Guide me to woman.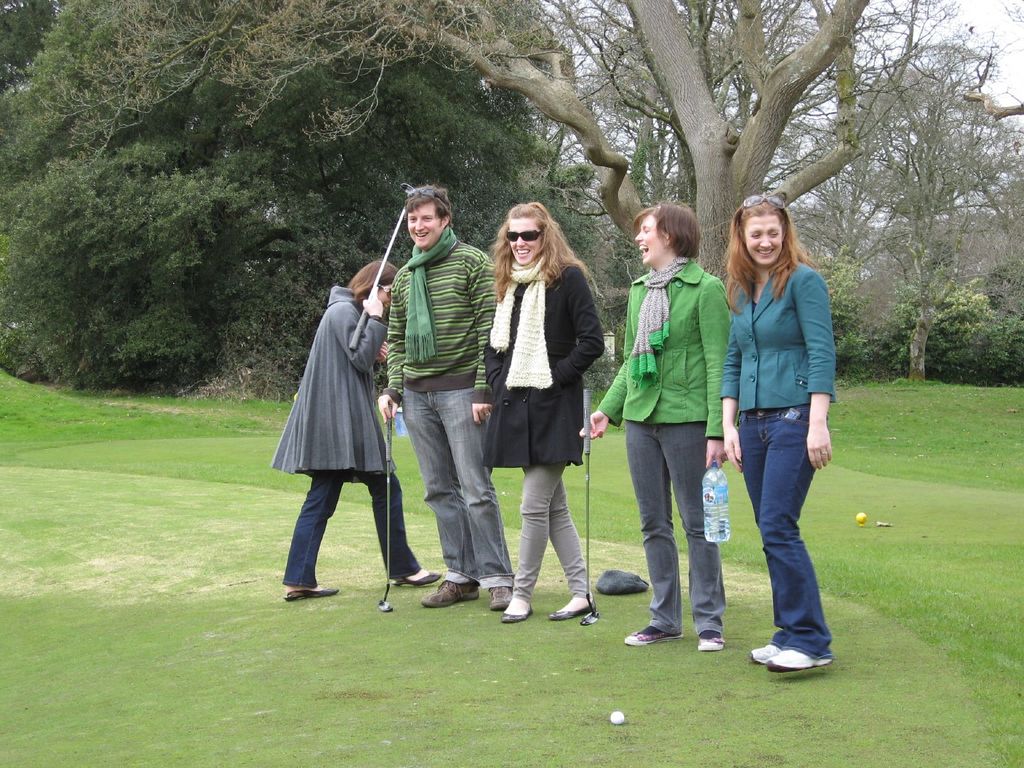
Guidance: [left=267, top=258, right=452, bottom=604].
